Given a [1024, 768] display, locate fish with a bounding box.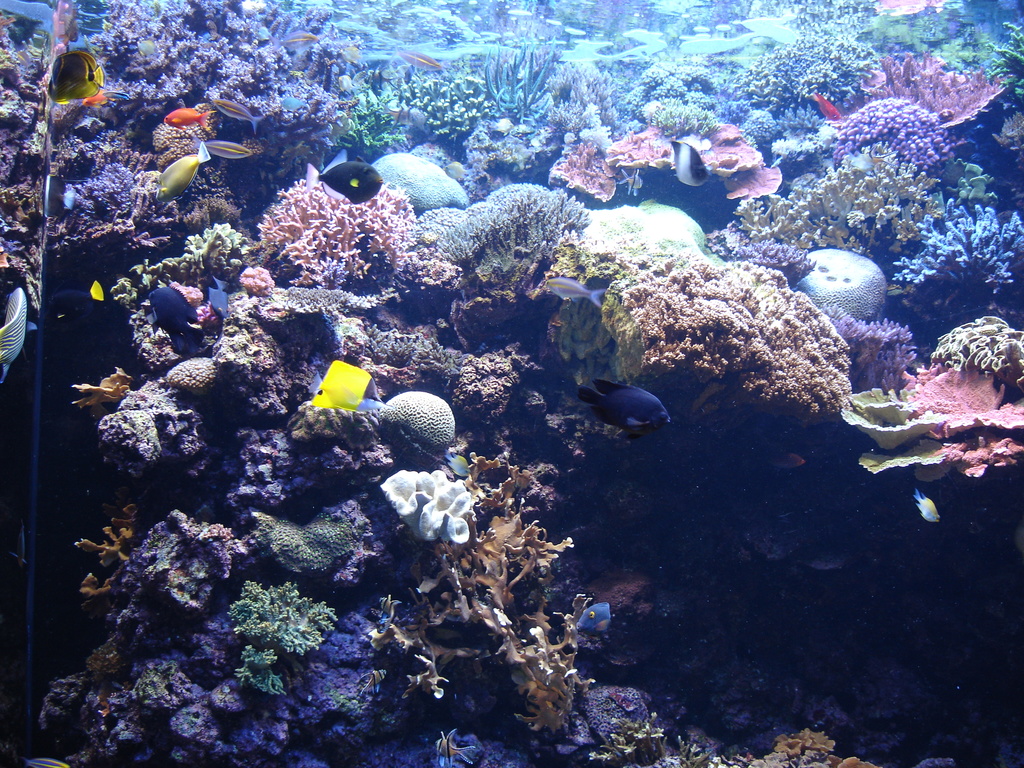
Located: x1=338, y1=73, x2=356, y2=92.
